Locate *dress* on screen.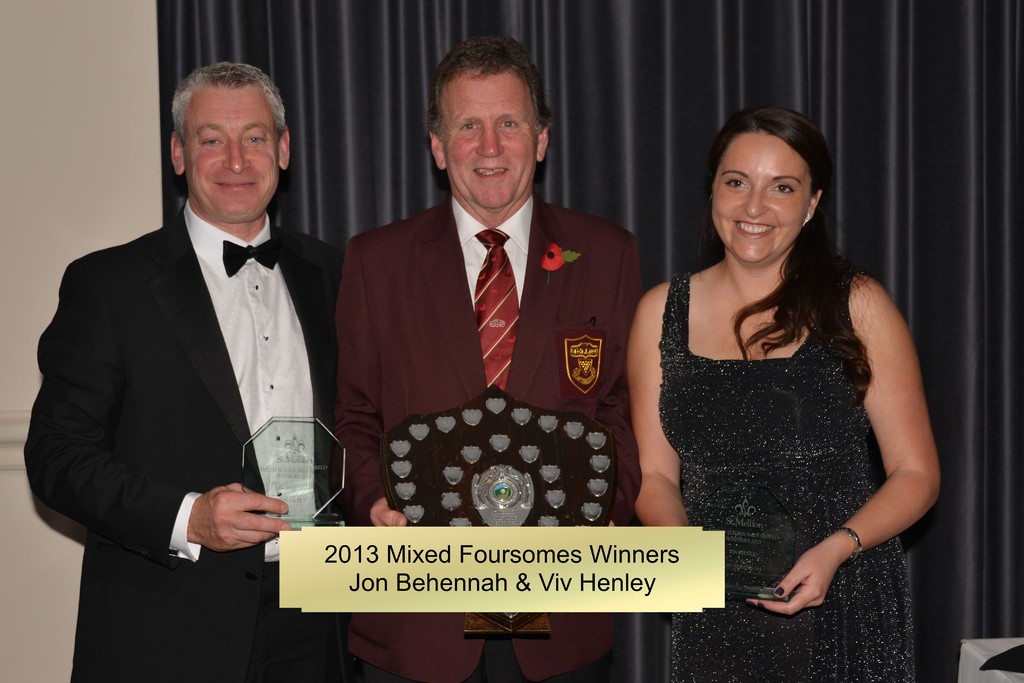
On screen at {"left": 655, "top": 270, "right": 917, "bottom": 682}.
